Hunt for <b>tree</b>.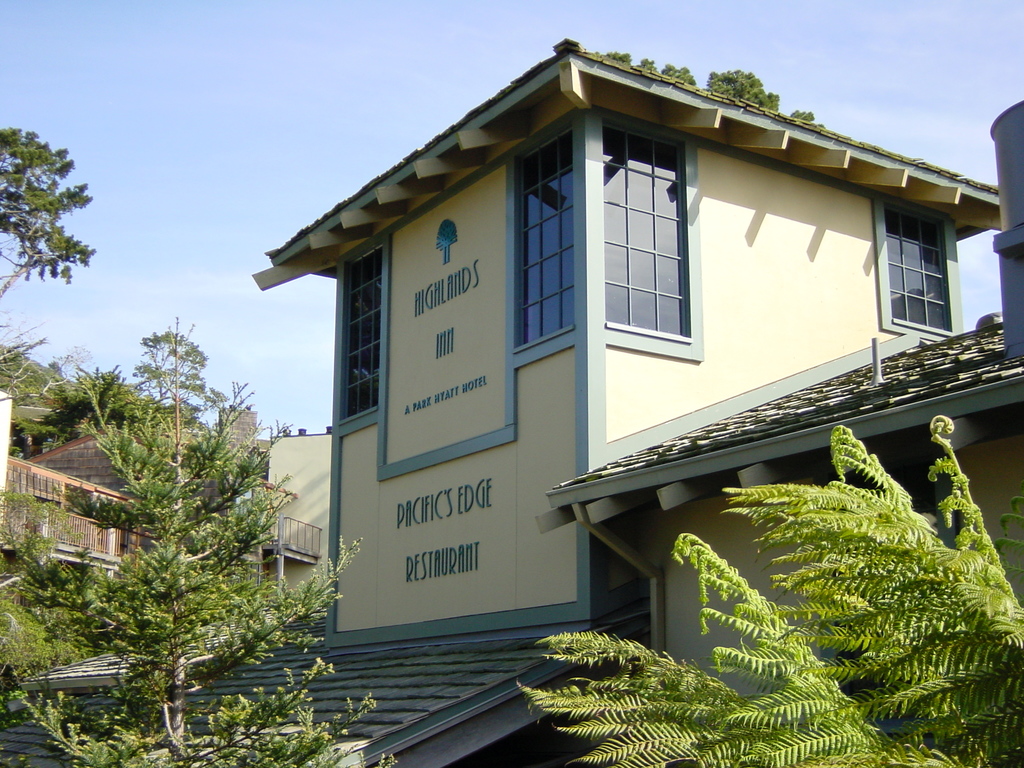
Hunted down at <box>0,123,96,303</box>.
